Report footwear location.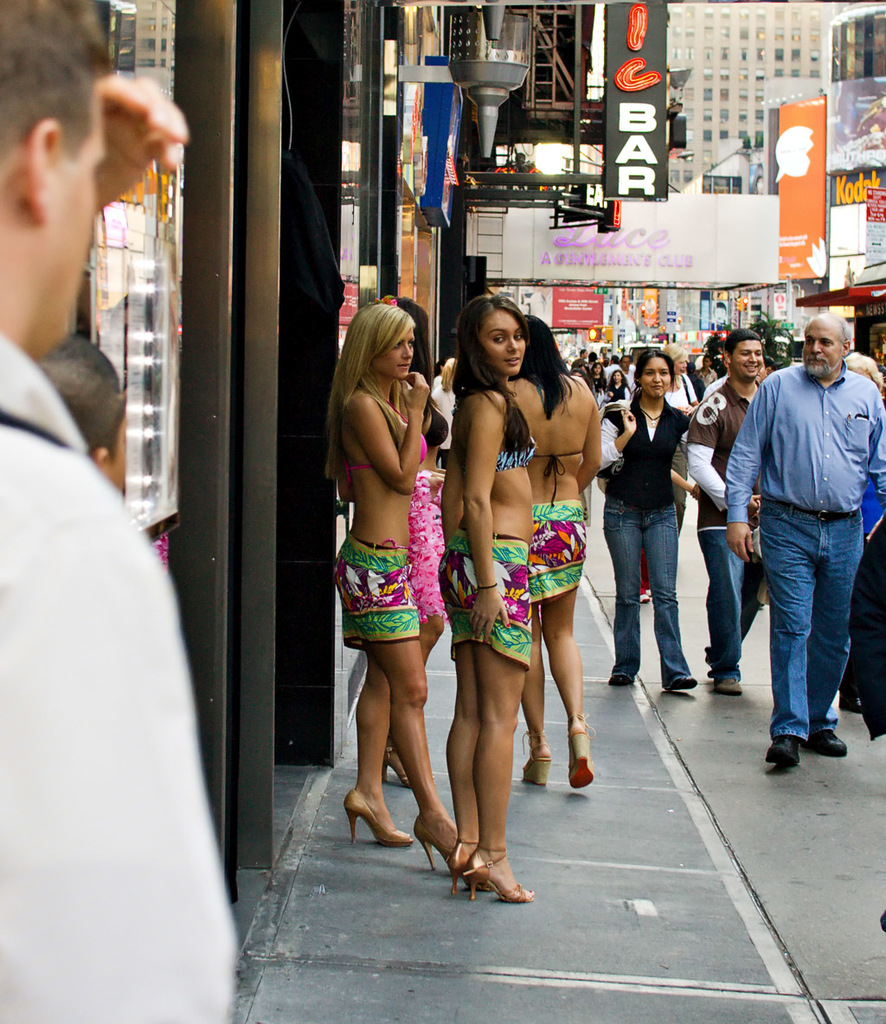
Report: bbox(566, 733, 594, 785).
